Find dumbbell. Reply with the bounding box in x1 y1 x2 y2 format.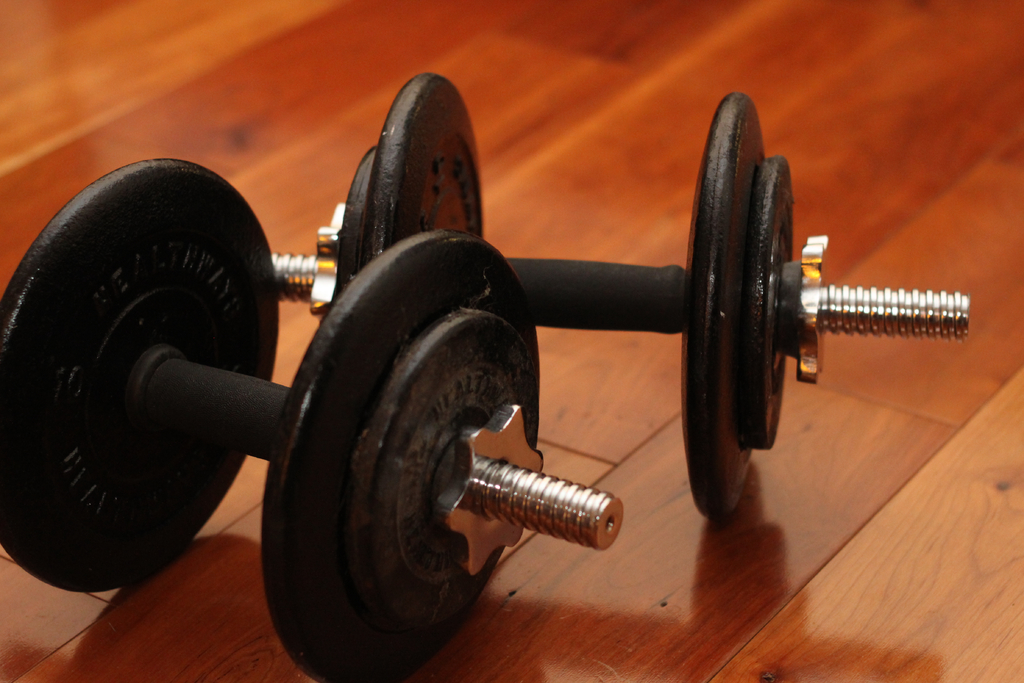
274 72 973 520.
